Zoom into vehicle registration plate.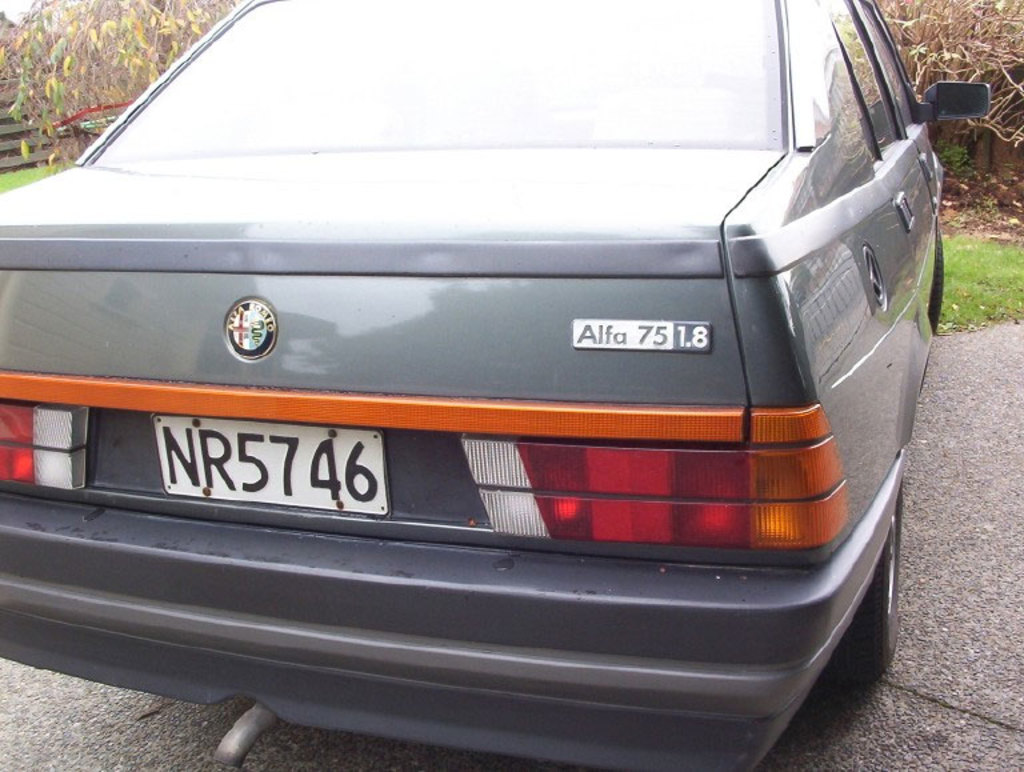
Zoom target: crop(77, 405, 379, 531).
